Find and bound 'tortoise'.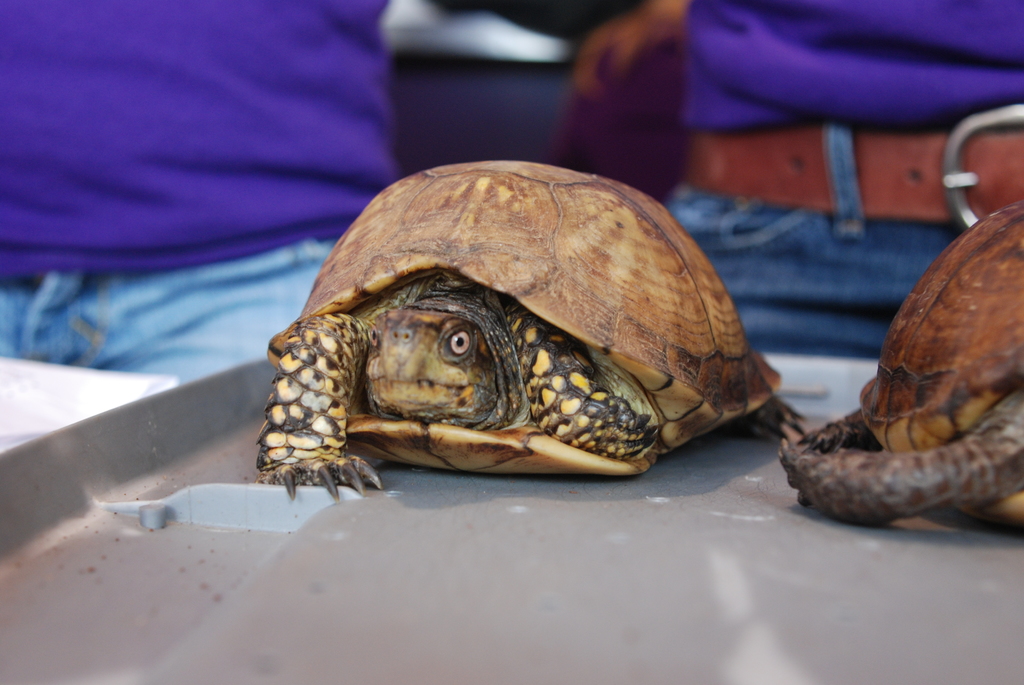
Bound: bbox=(254, 161, 812, 505).
